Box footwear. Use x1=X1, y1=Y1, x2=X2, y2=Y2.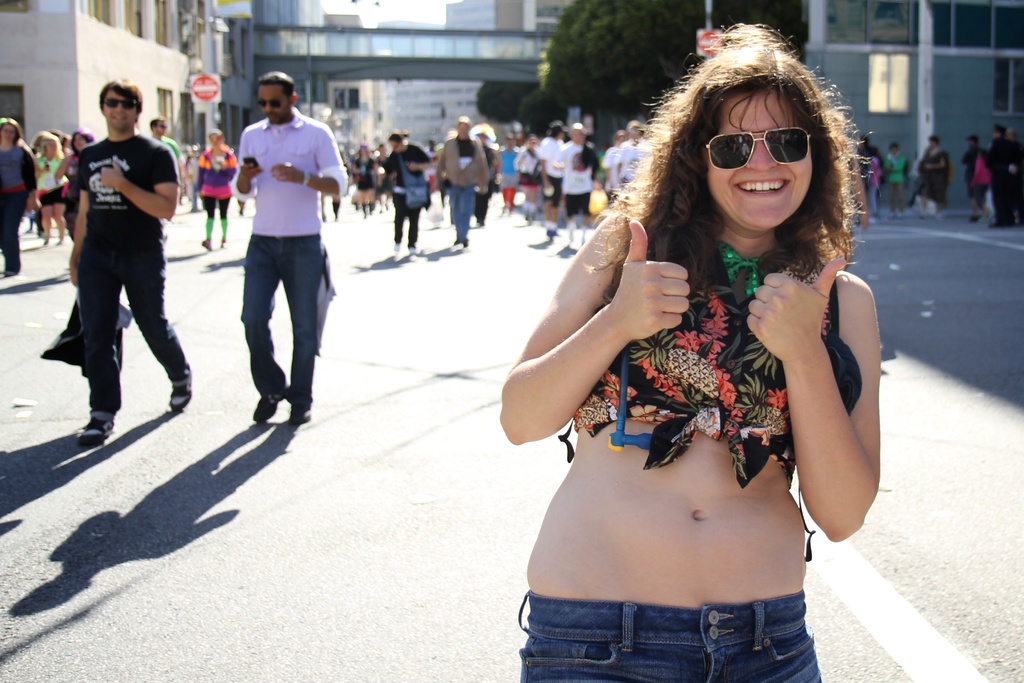
x1=252, y1=392, x2=294, y2=424.
